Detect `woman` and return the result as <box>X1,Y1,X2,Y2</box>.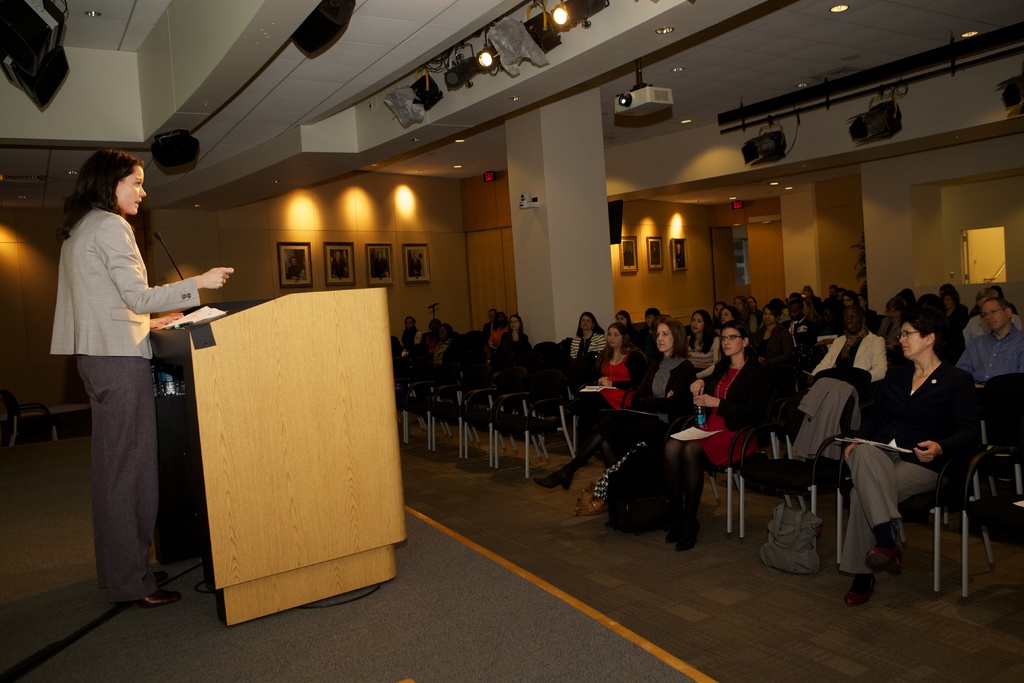
<box>536,321,644,484</box>.
